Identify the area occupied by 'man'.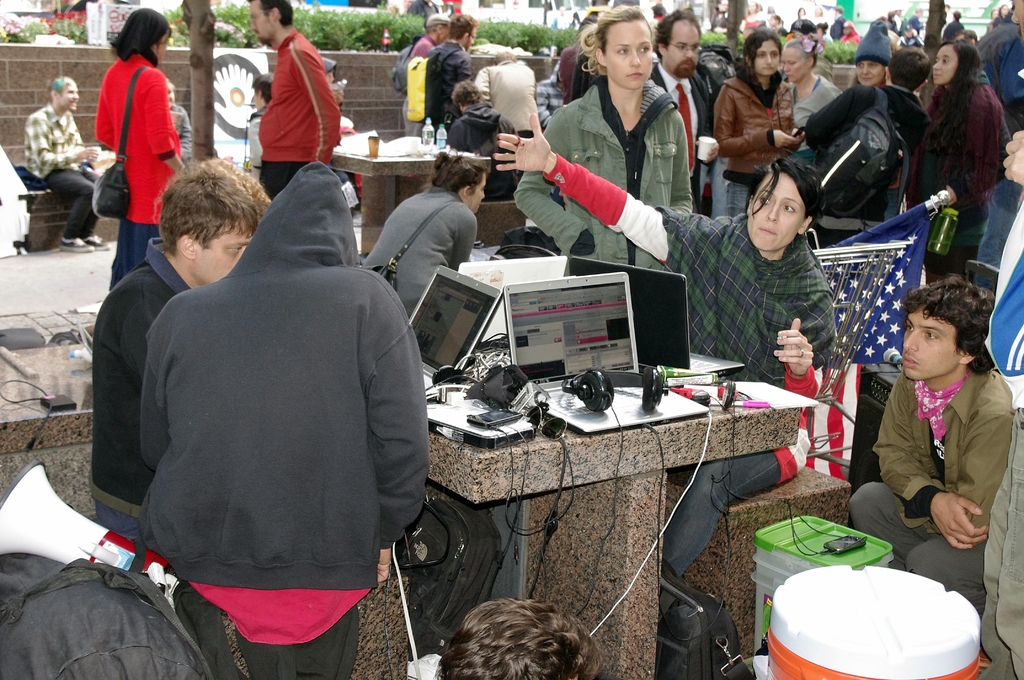
Area: bbox=[645, 2, 708, 211].
